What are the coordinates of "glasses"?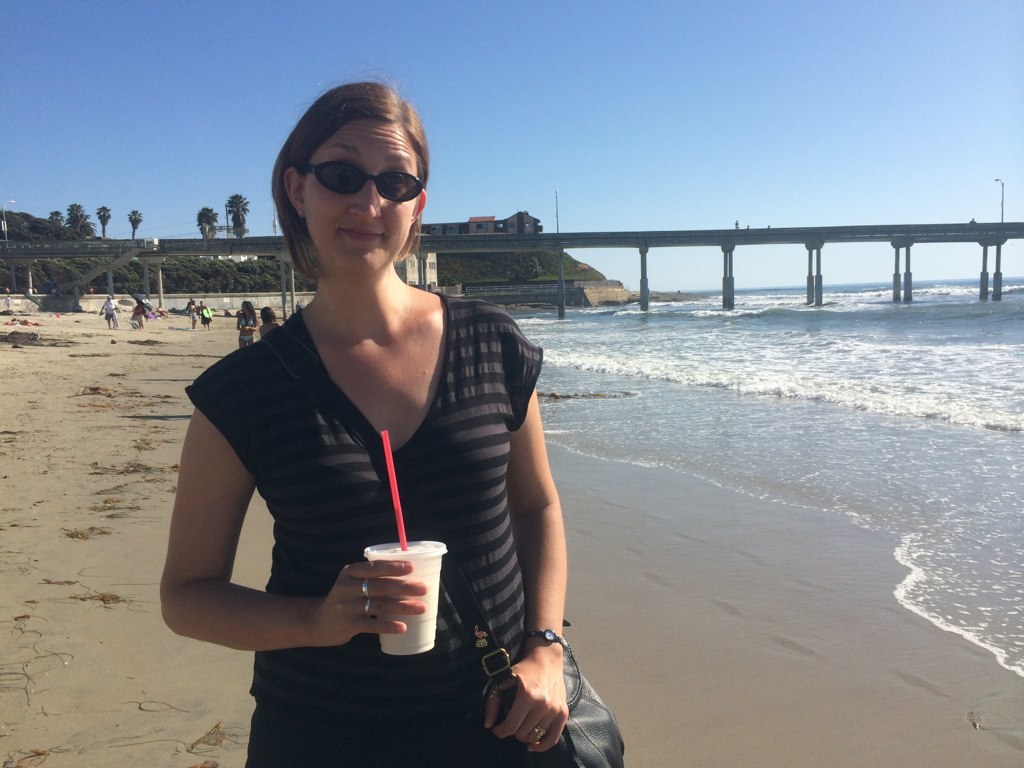
(299, 160, 429, 206).
